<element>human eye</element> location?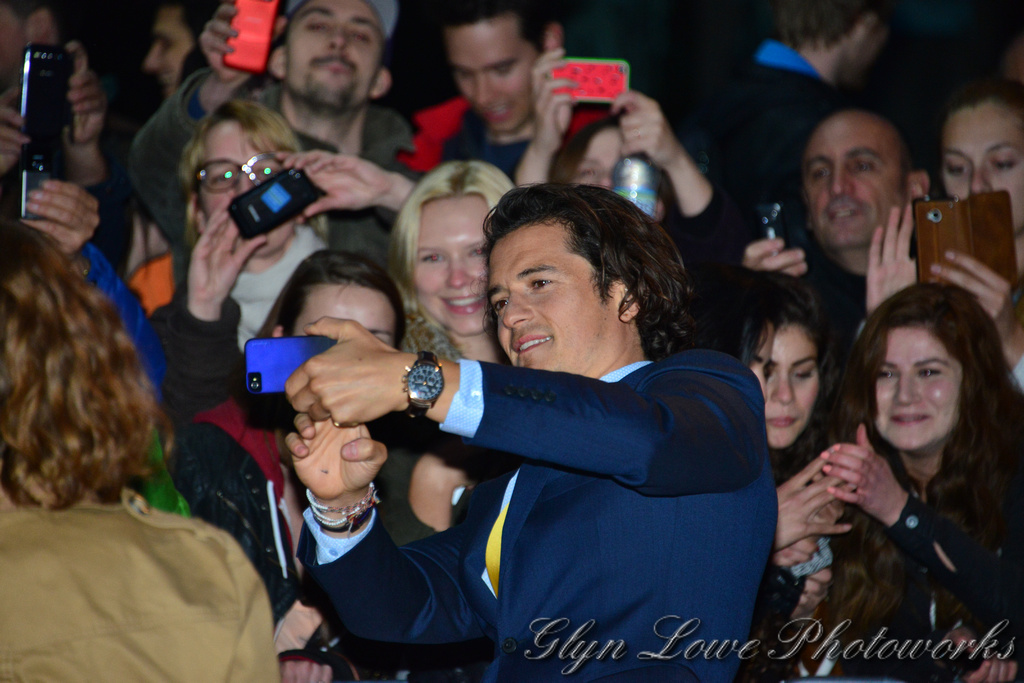
bbox=[529, 278, 558, 295]
